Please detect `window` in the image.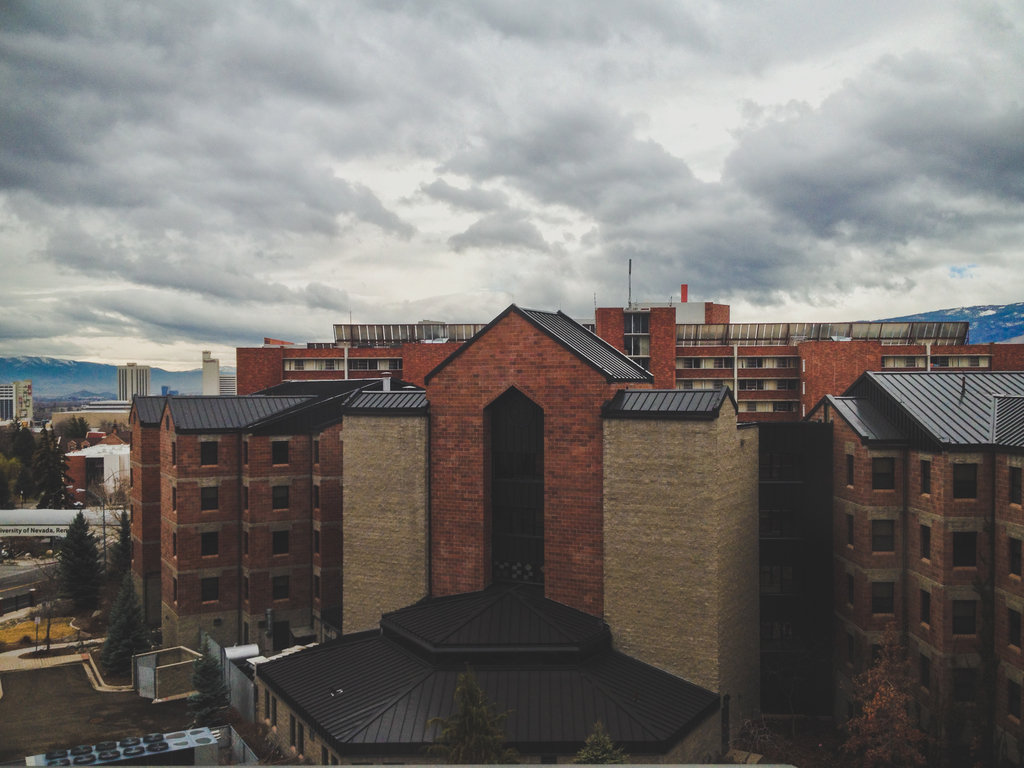
<region>195, 525, 225, 563</region>.
